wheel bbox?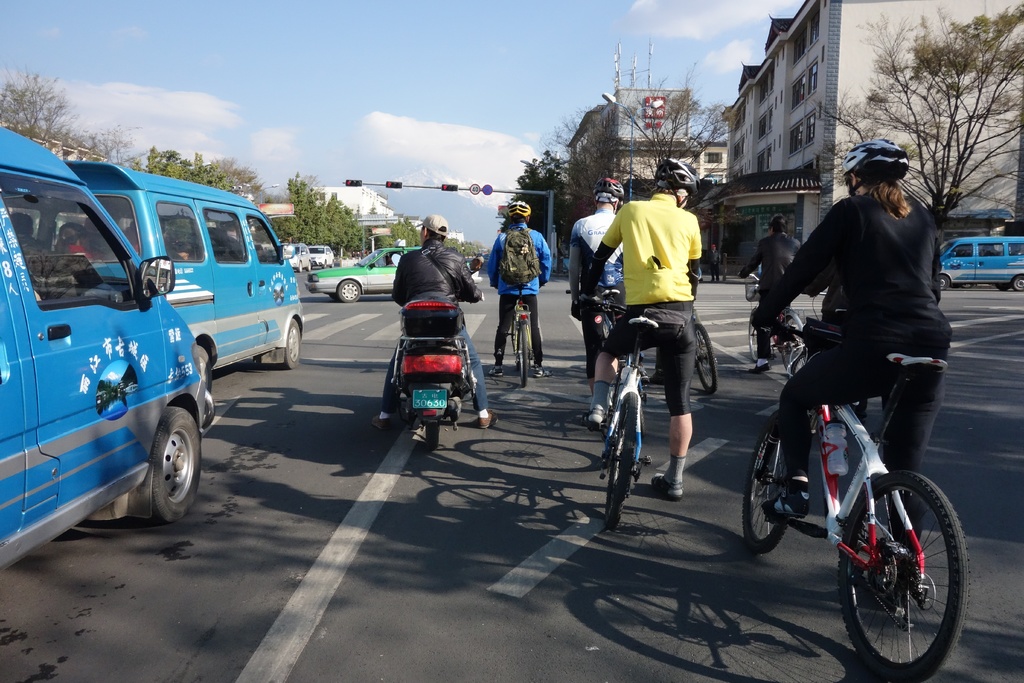
[694, 321, 717, 396]
